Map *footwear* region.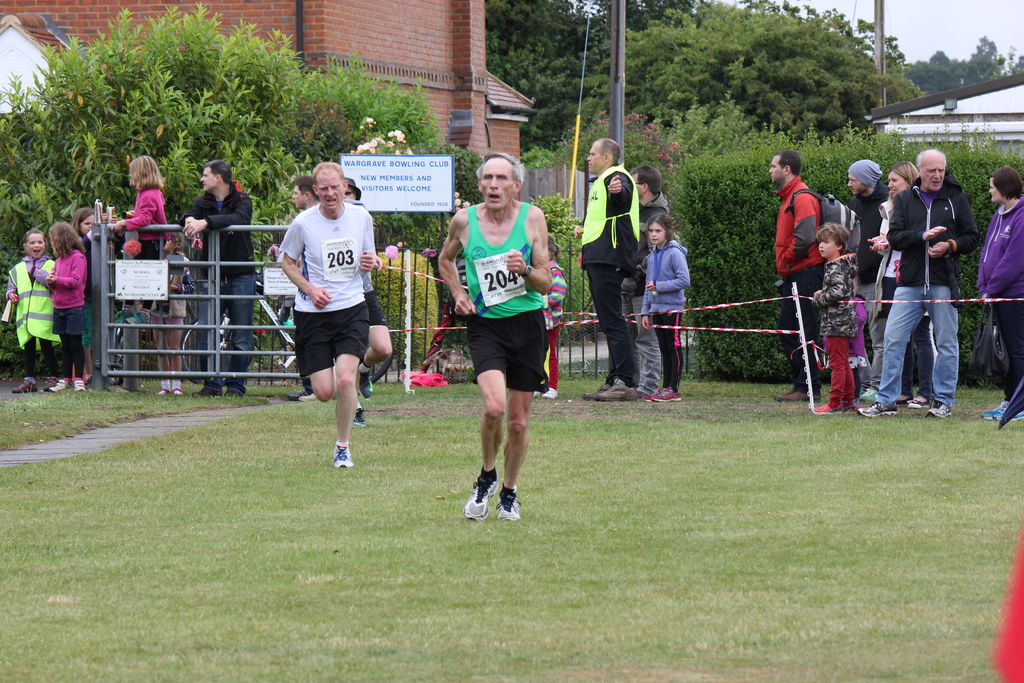
Mapped to detection(774, 390, 822, 399).
